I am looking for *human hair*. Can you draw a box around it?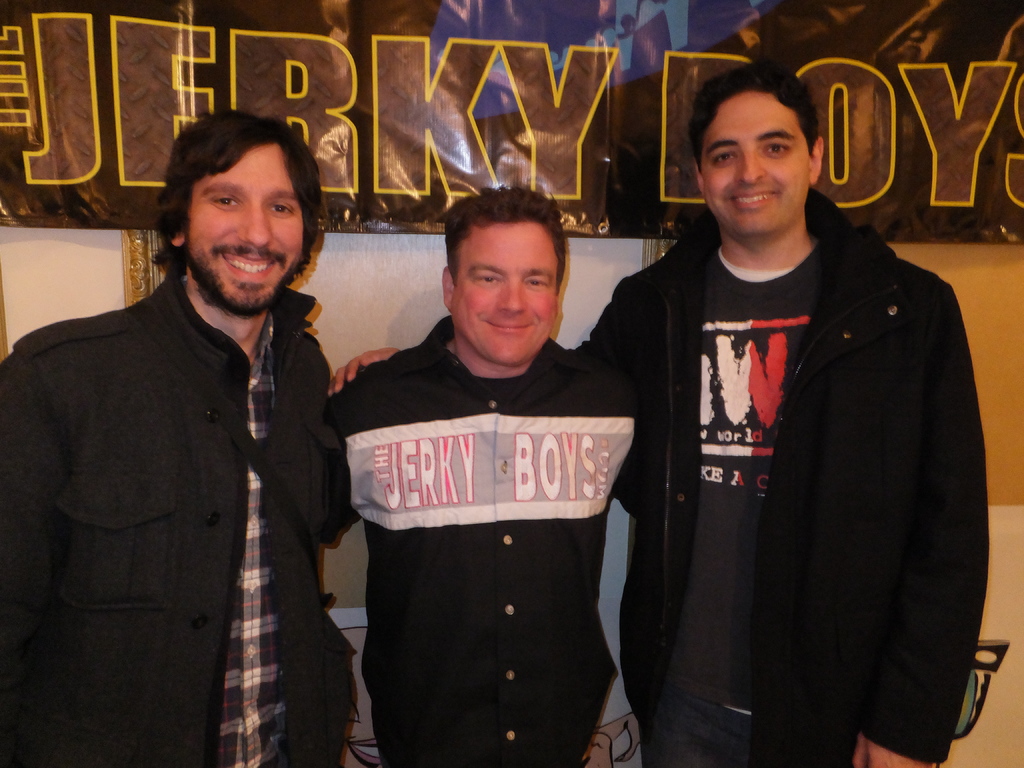
Sure, the bounding box is <box>146,113,309,285</box>.
